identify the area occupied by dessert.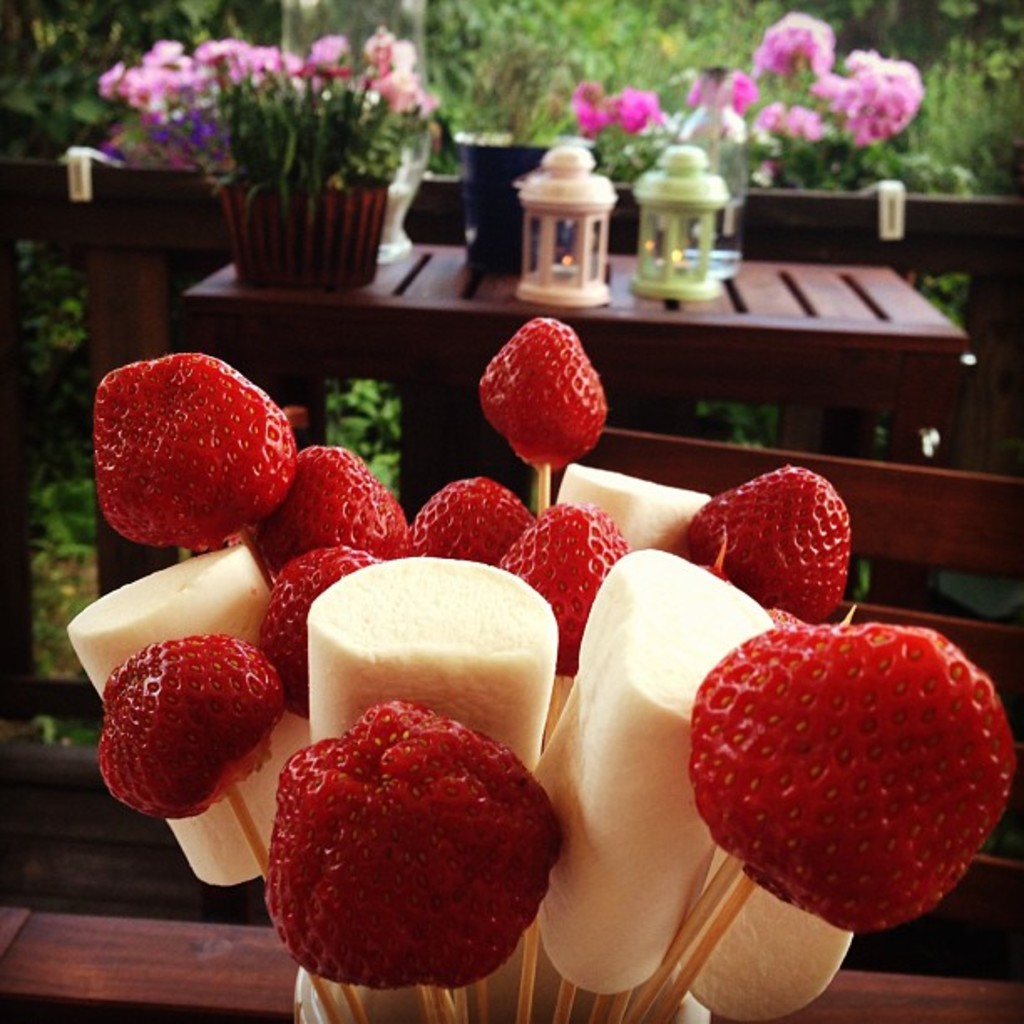
Area: locate(90, 632, 284, 822).
